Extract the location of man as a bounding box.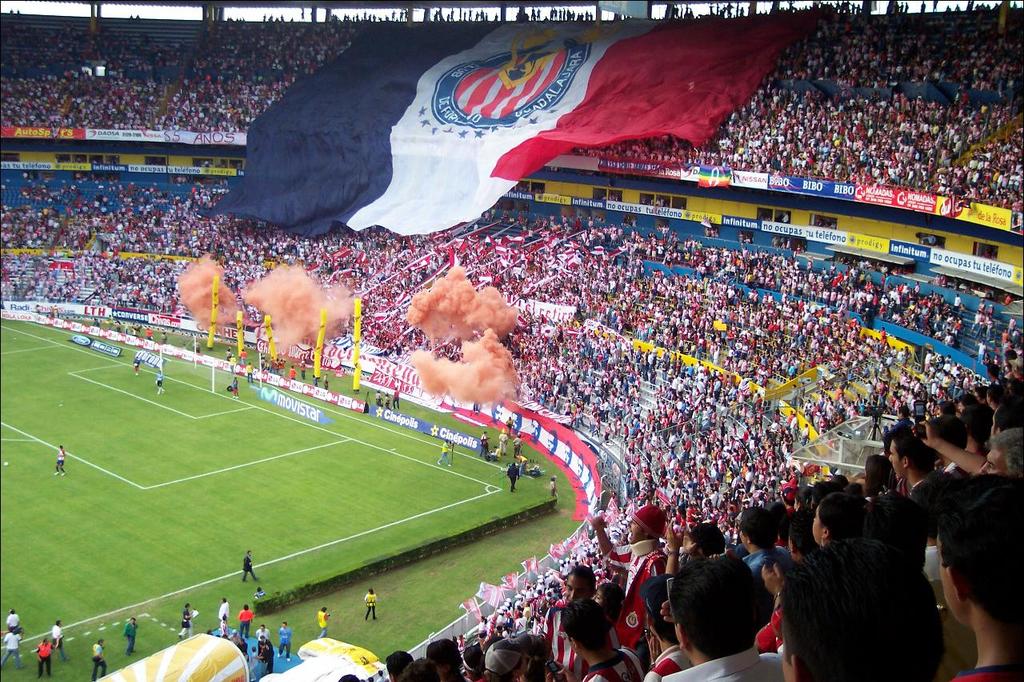
x1=368, y1=676, x2=376, y2=681.
